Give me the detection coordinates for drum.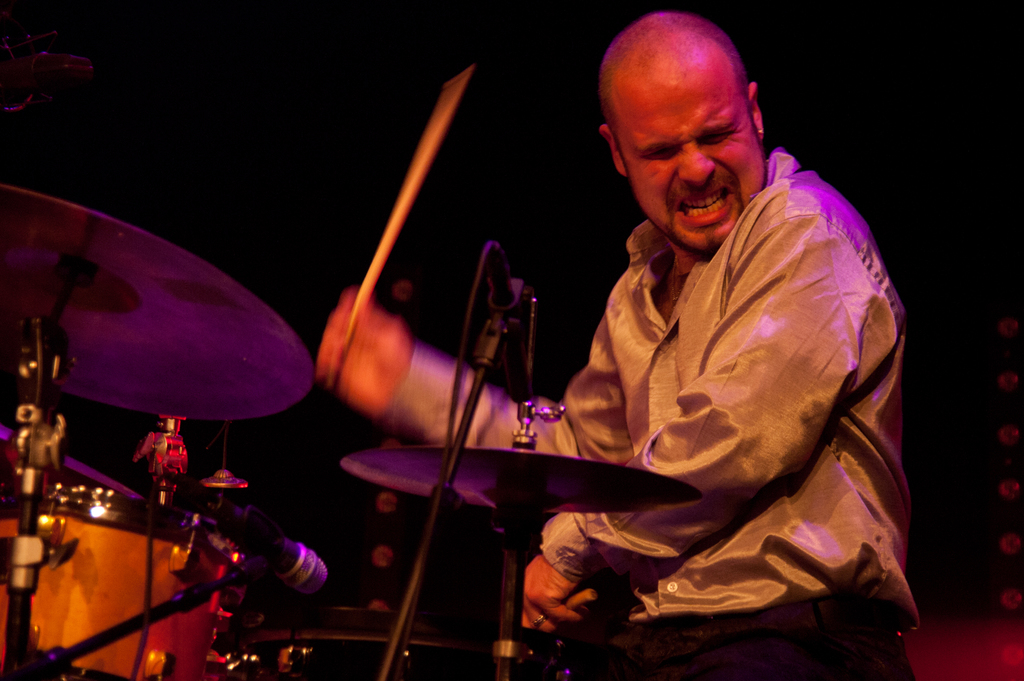
0 489 230 680.
